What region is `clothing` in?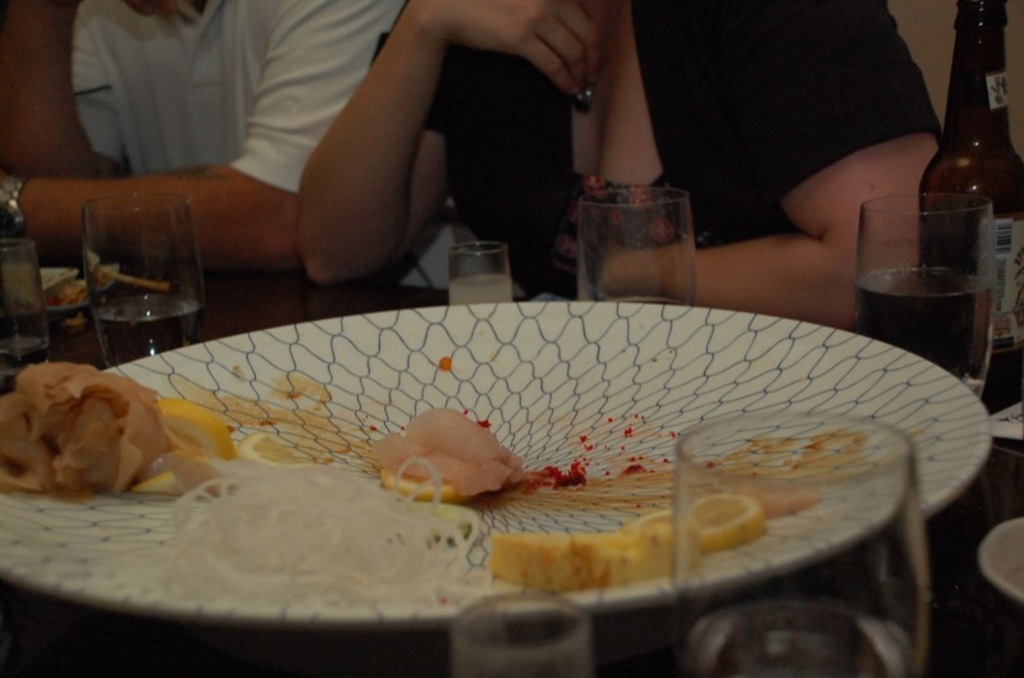
region(372, 0, 942, 304).
